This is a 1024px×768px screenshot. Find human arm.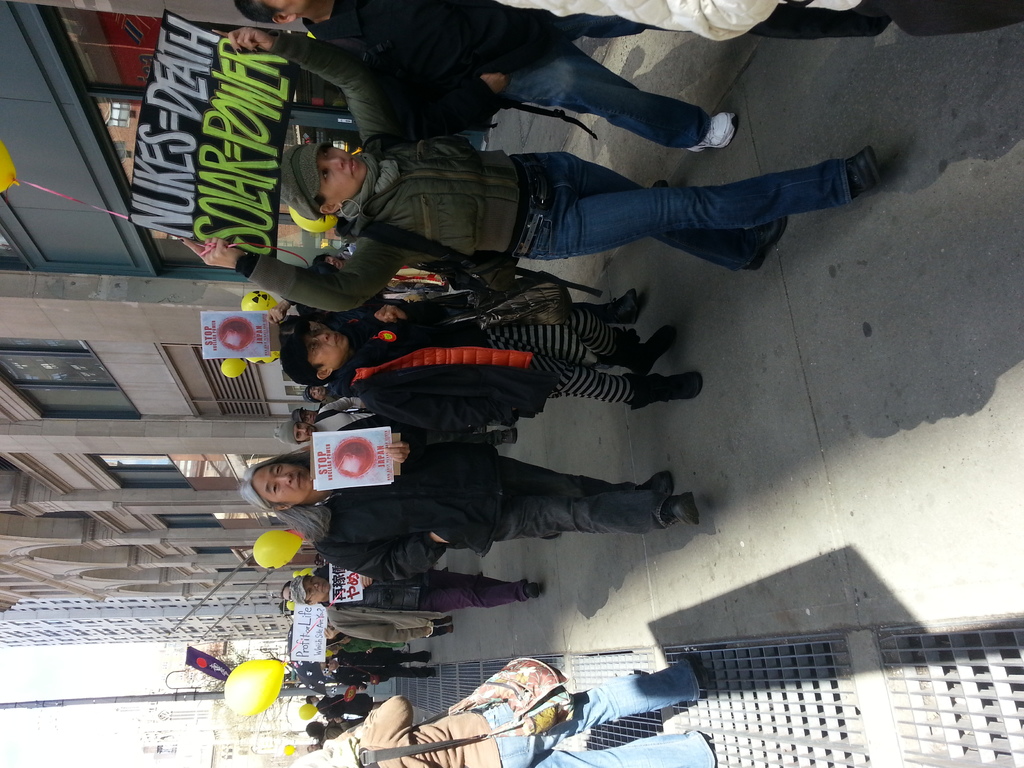
Bounding box: Rect(335, 48, 509, 115).
